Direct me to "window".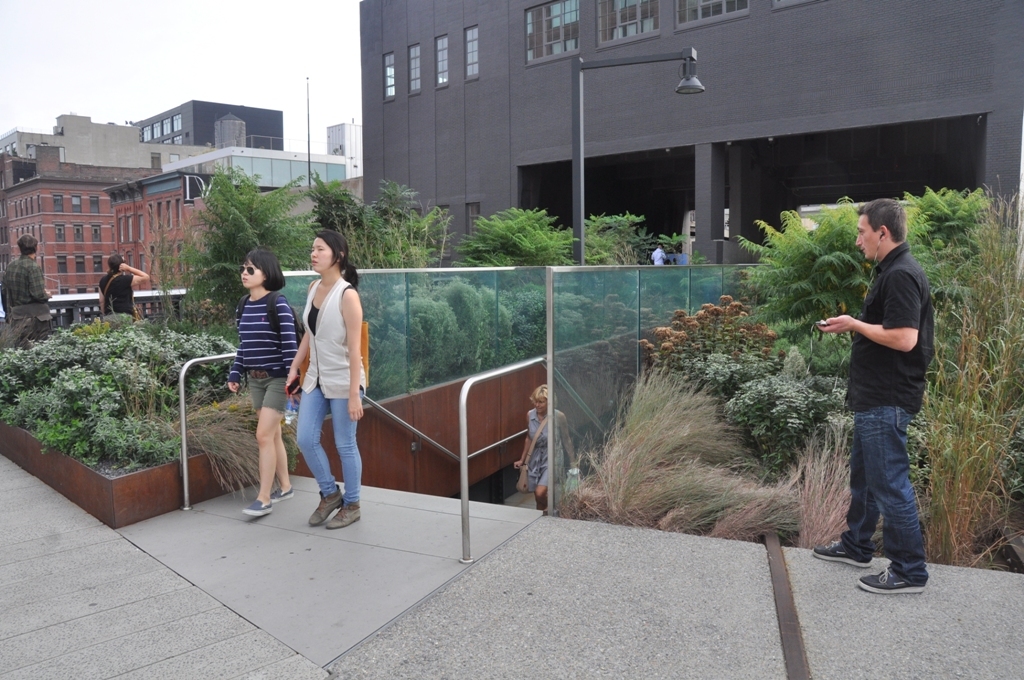
Direction: [left=668, top=0, right=745, bottom=29].
